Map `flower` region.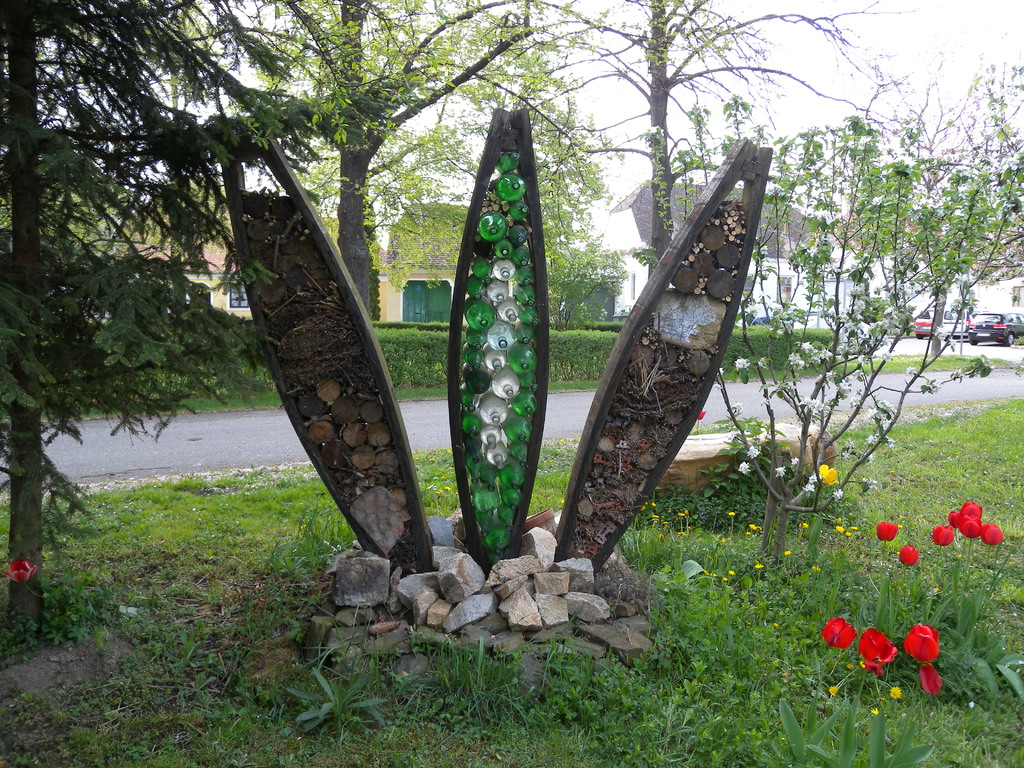
Mapped to select_region(3, 557, 40, 582).
